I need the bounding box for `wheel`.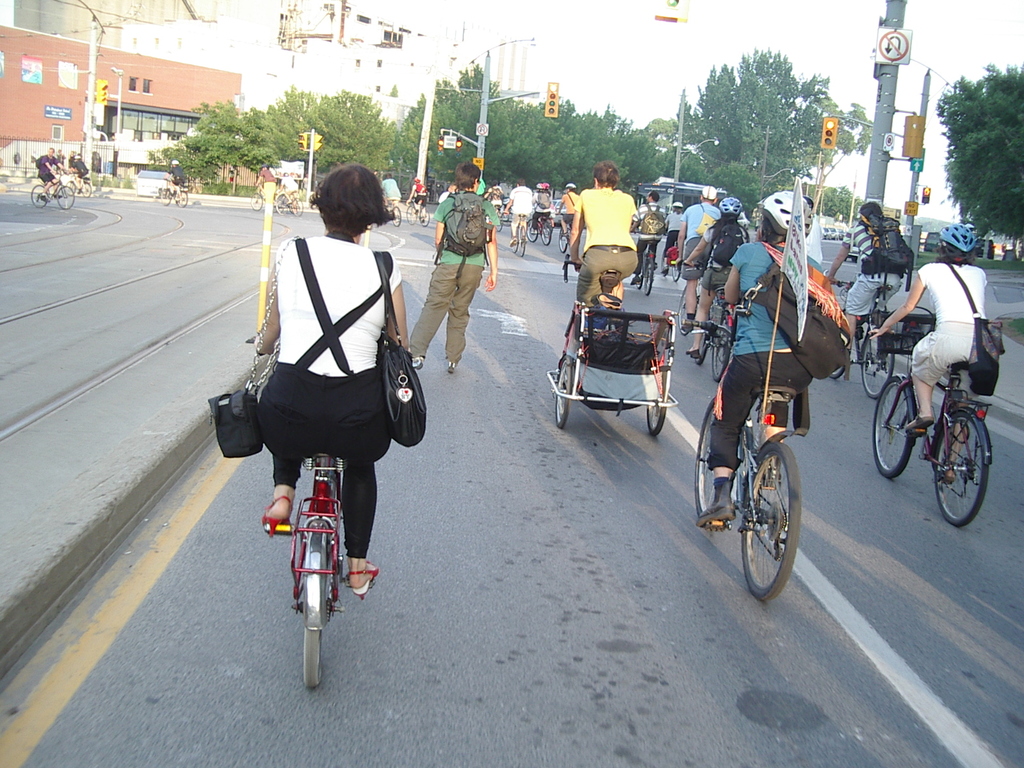
Here it is: <bbox>252, 193, 263, 206</bbox>.
